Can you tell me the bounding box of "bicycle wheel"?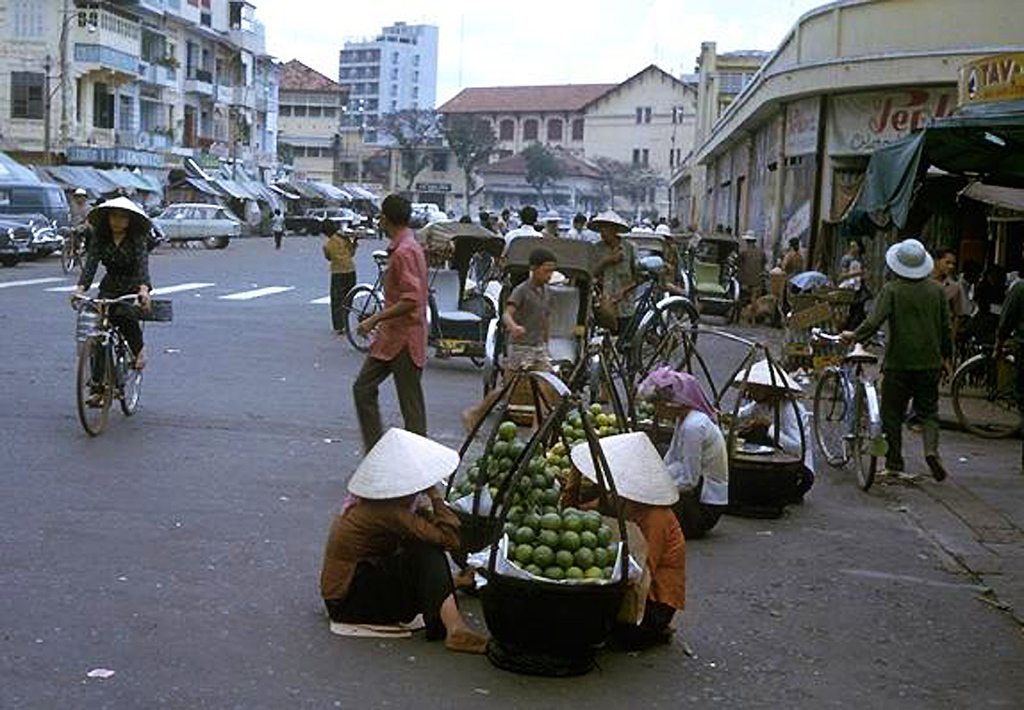
341/282/382/352.
